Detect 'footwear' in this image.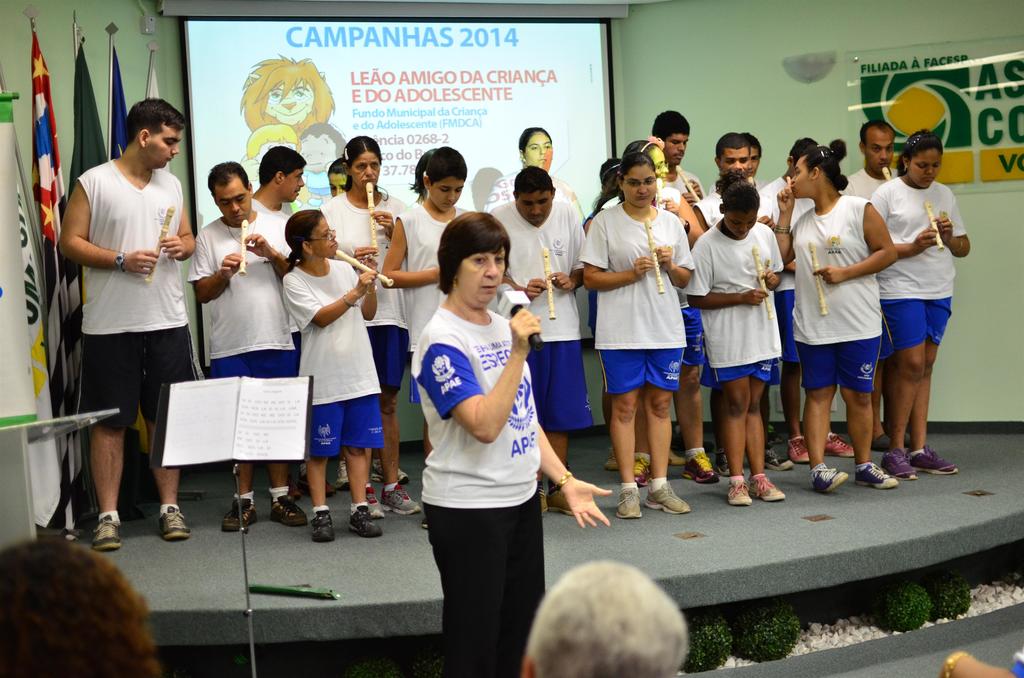
Detection: crop(271, 494, 308, 528).
